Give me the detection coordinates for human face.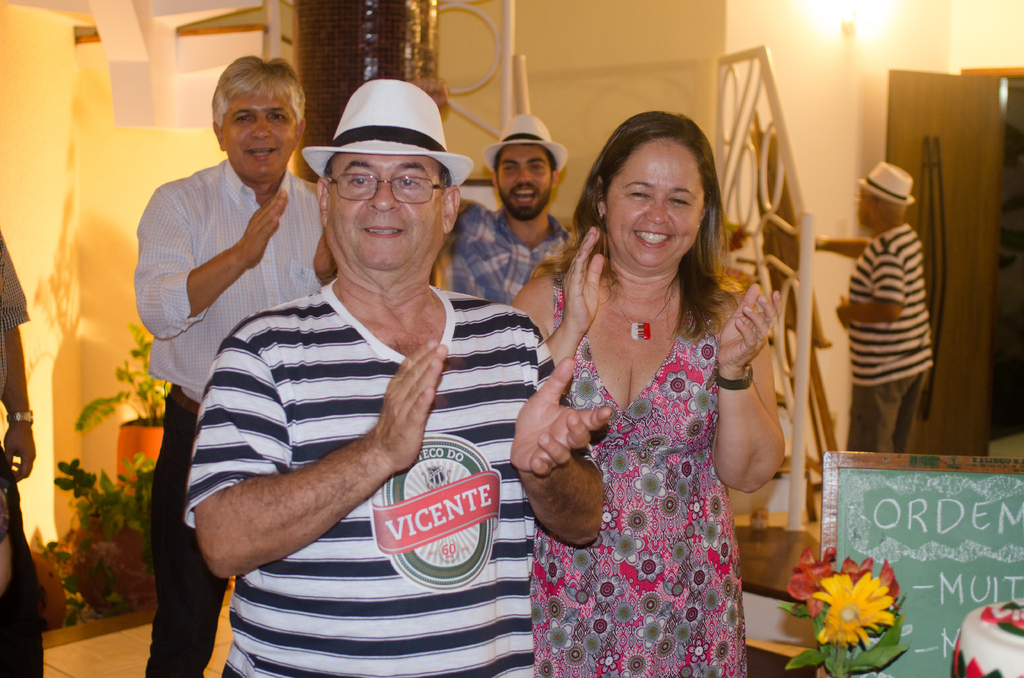
217 94 300 185.
